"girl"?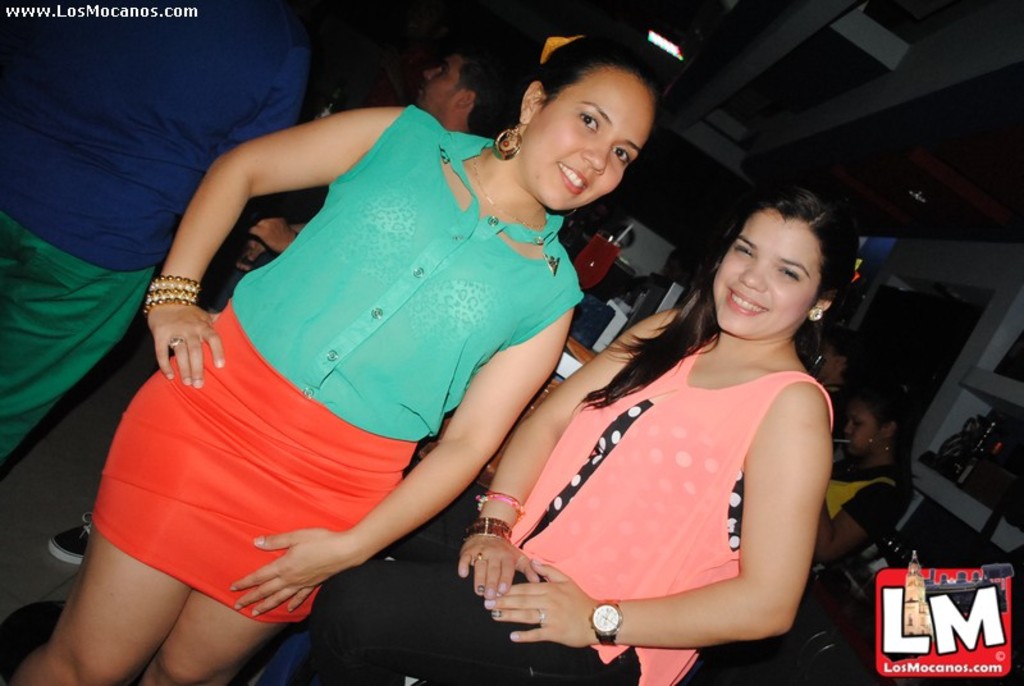
(6,29,664,685)
